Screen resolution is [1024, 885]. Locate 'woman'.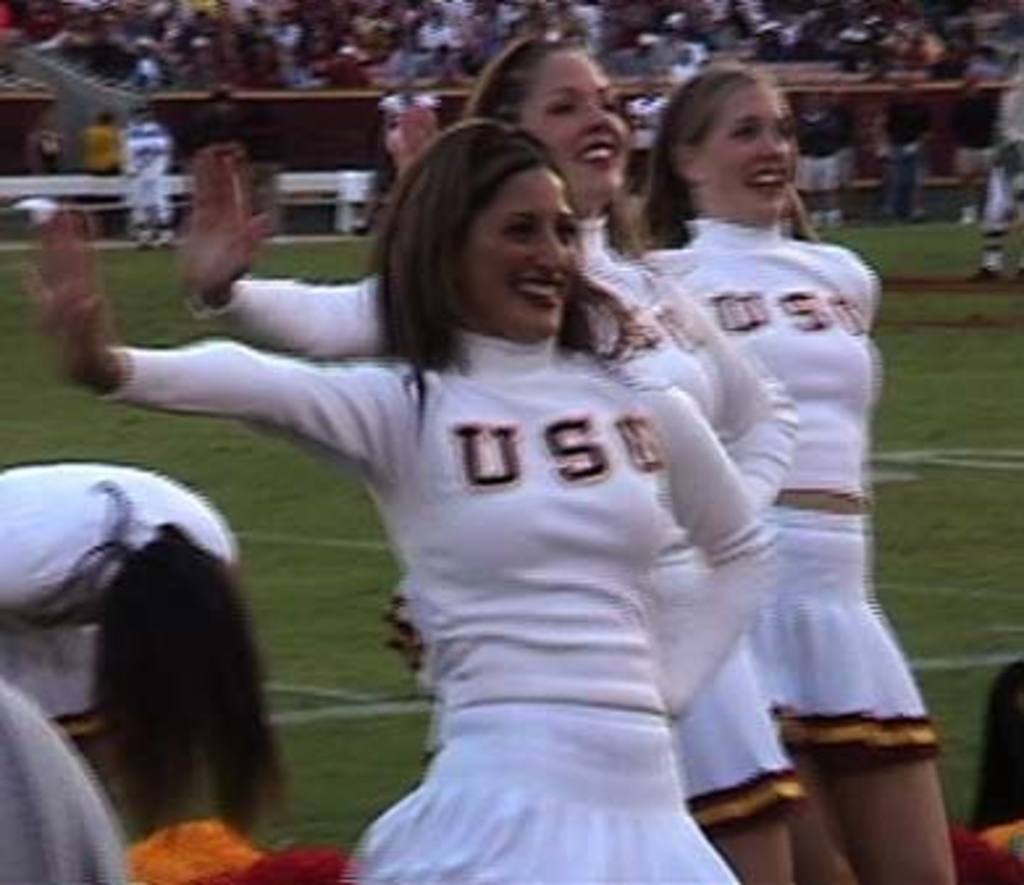
x1=0, y1=465, x2=305, y2=827.
